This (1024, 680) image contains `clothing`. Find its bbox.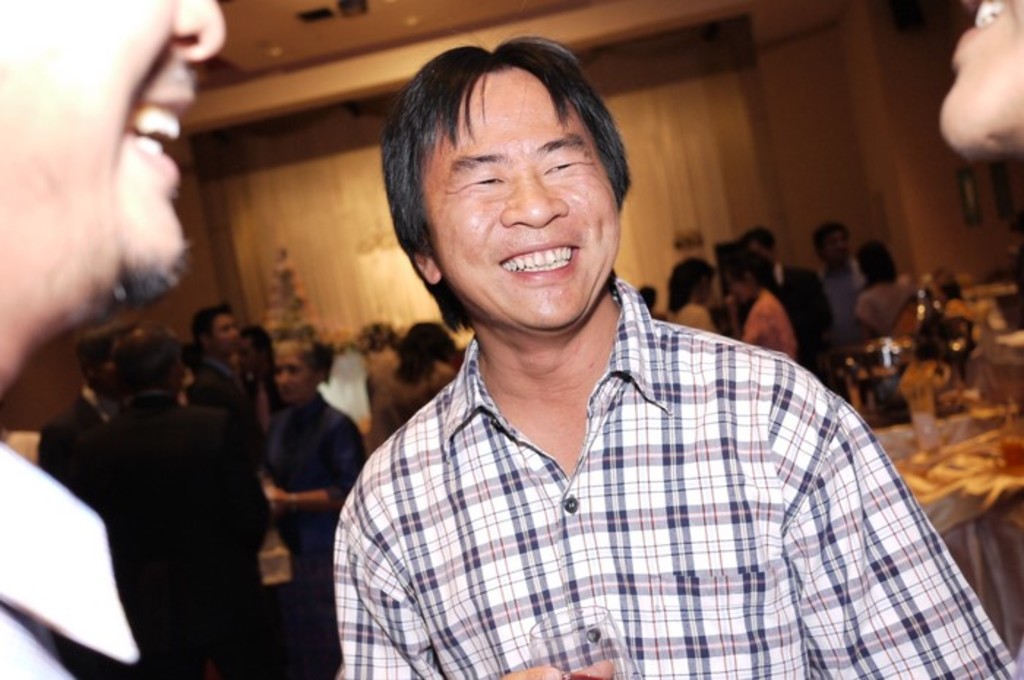
[x1=743, y1=290, x2=794, y2=357].
